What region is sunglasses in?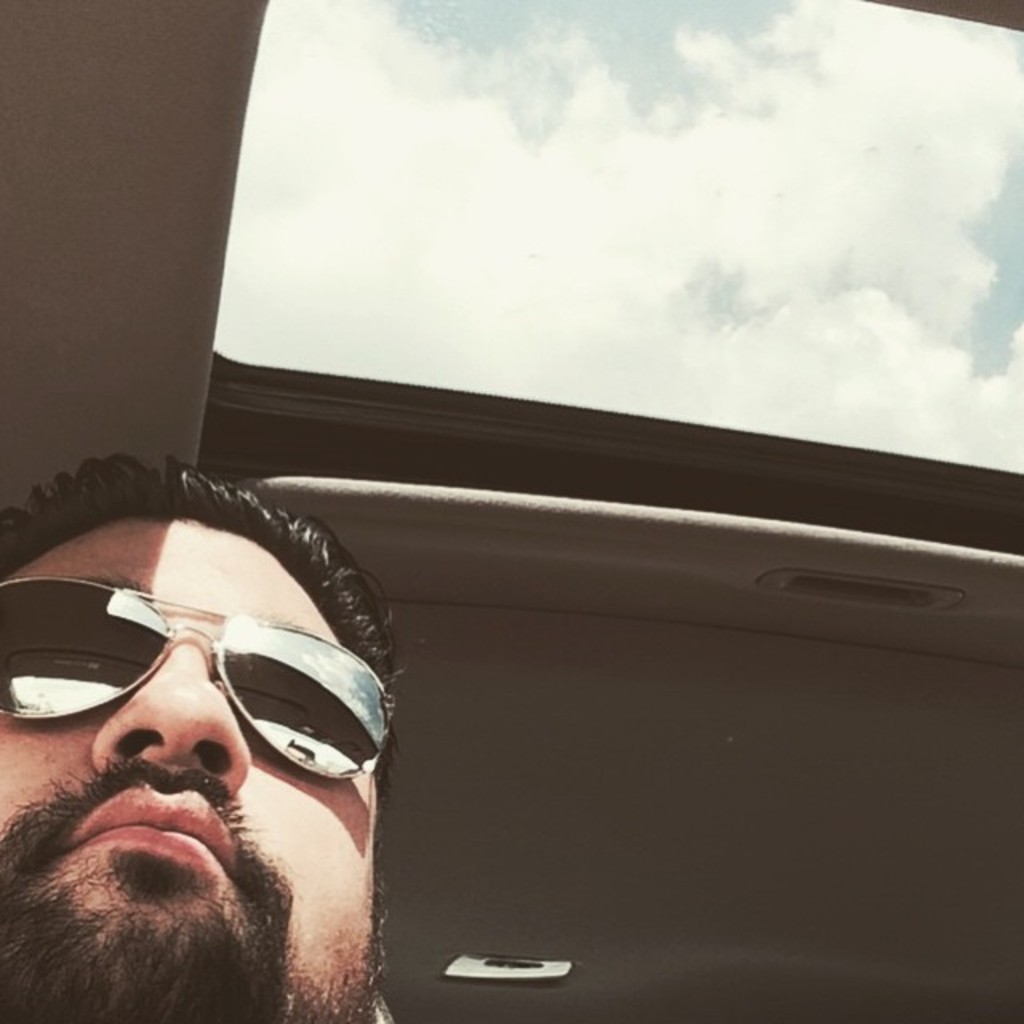
[x1=0, y1=573, x2=395, y2=781].
